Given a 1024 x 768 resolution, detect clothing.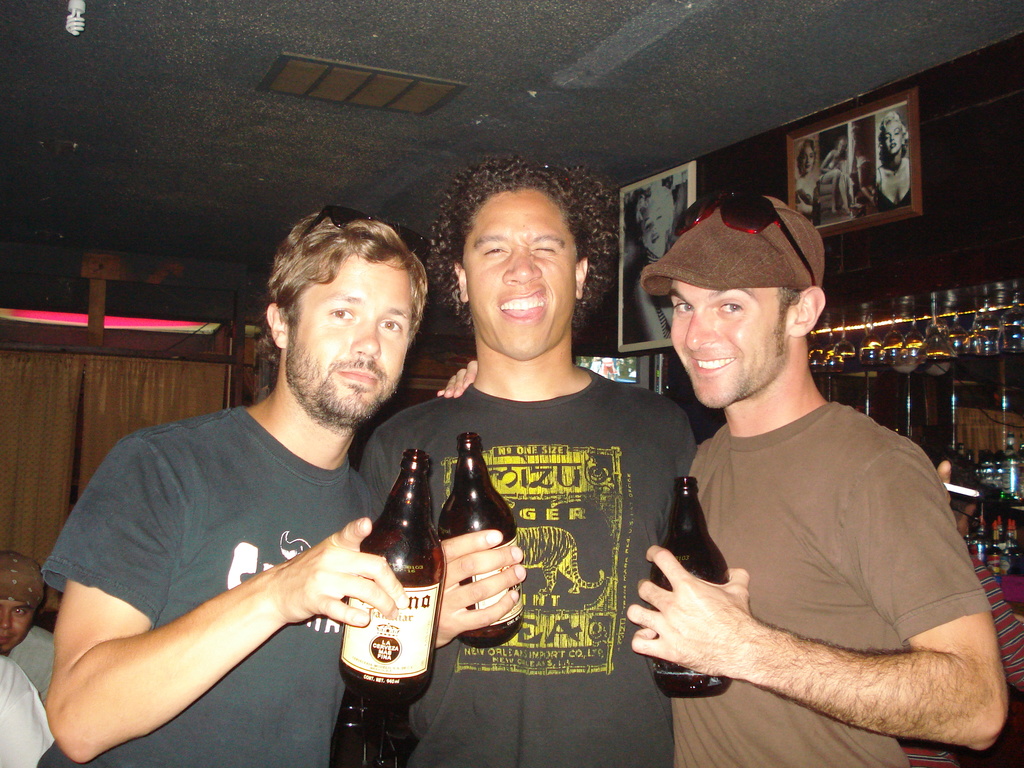
14/626/56/704.
